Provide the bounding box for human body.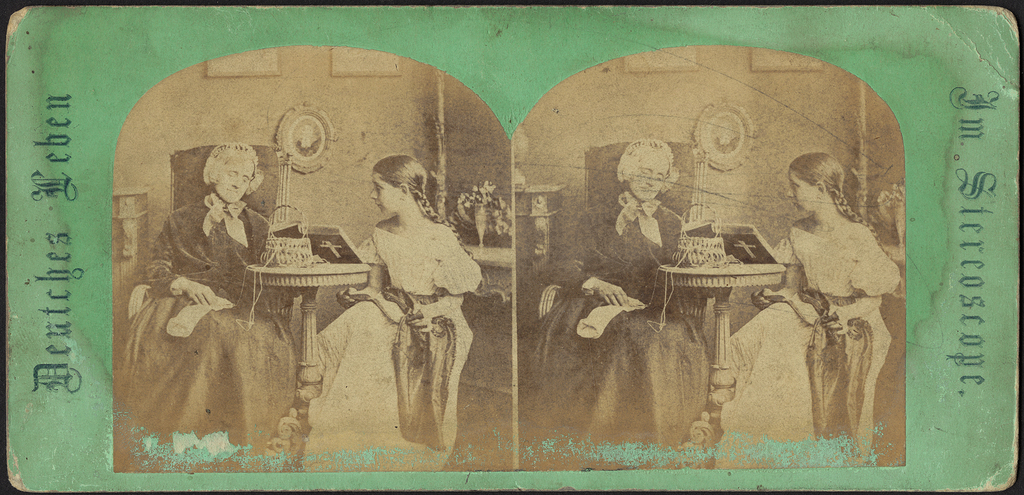
pyautogui.locateOnScreen(115, 141, 308, 459).
